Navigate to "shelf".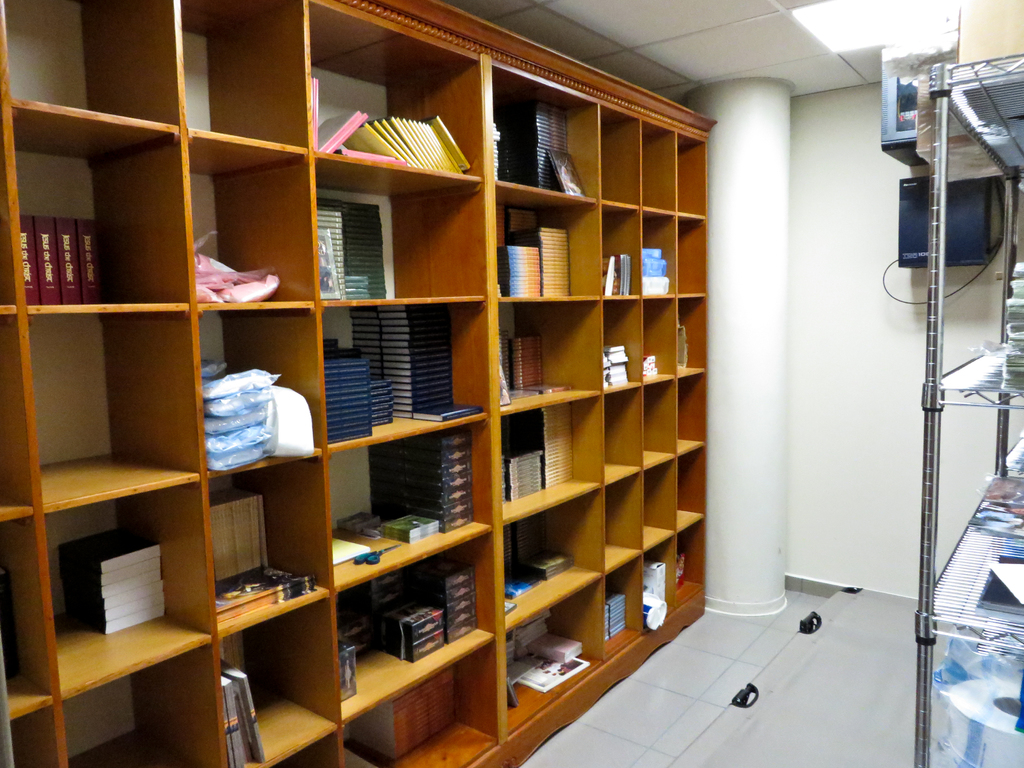
Navigation target: (0, 694, 69, 767).
